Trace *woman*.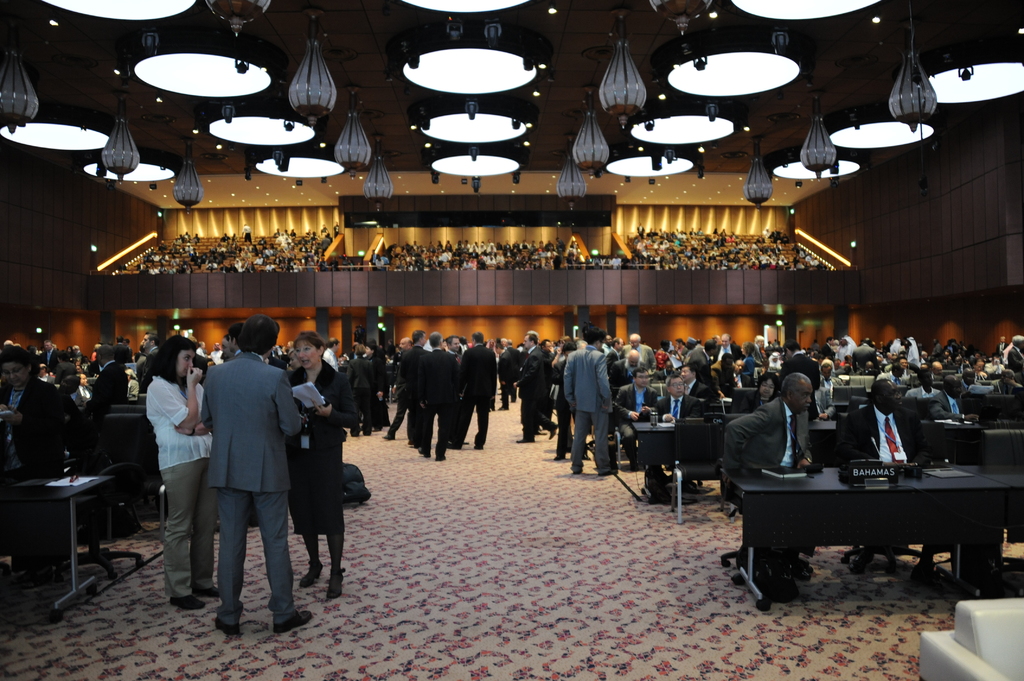
Traced to rect(735, 371, 786, 413).
